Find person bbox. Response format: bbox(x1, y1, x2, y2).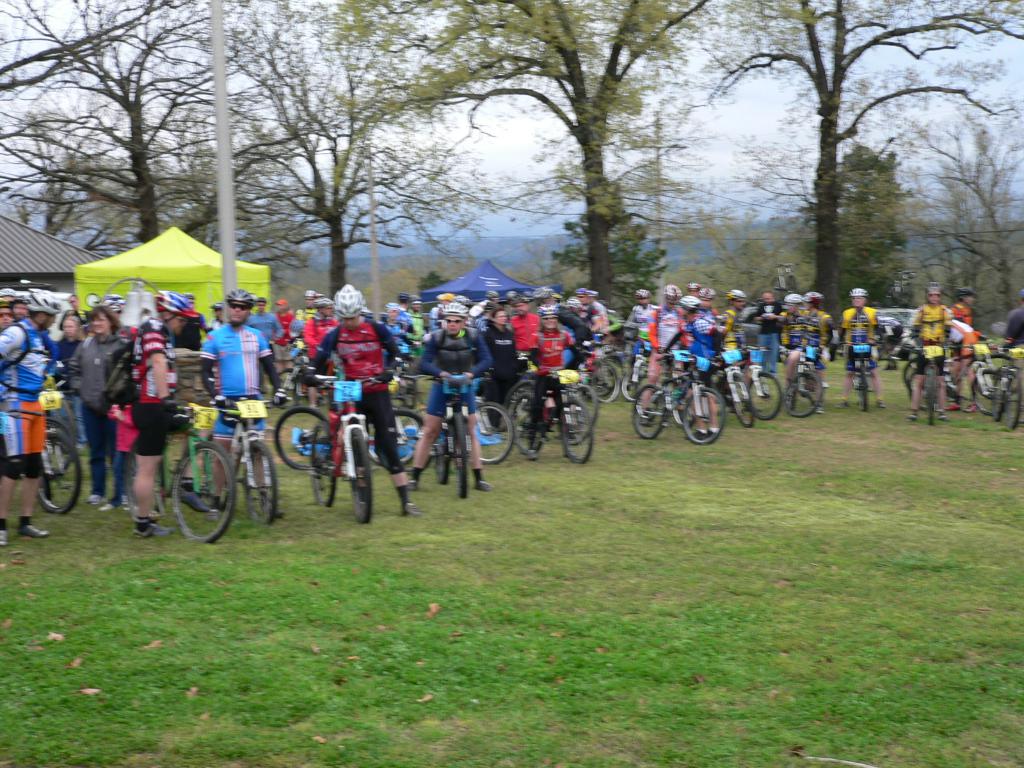
bbox(68, 310, 124, 505).
